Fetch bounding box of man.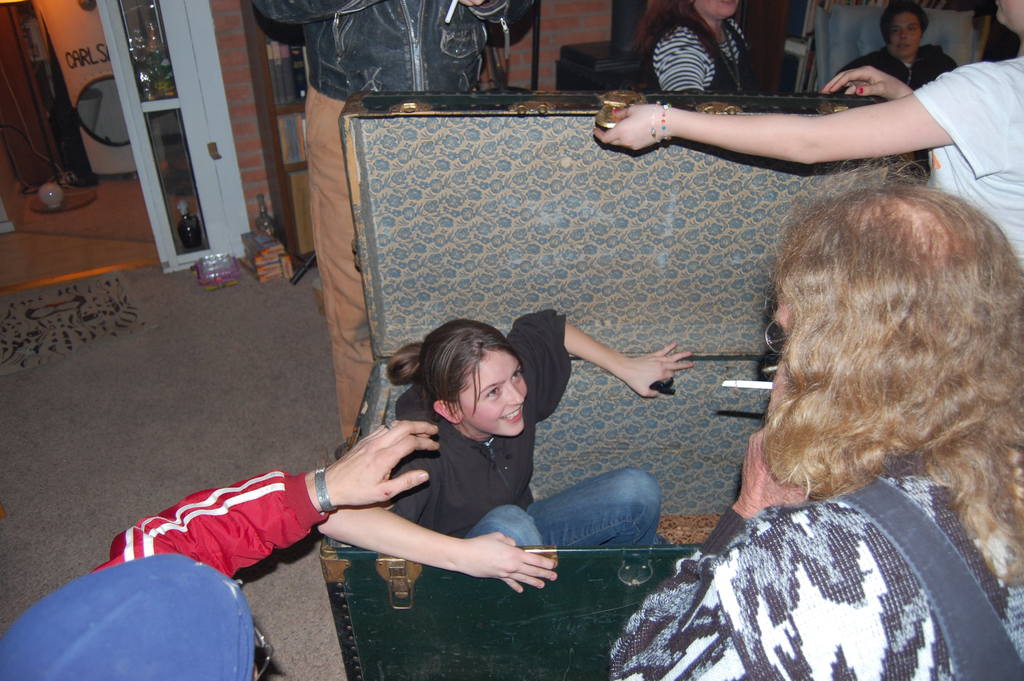
Bbox: <region>12, 428, 444, 677</region>.
